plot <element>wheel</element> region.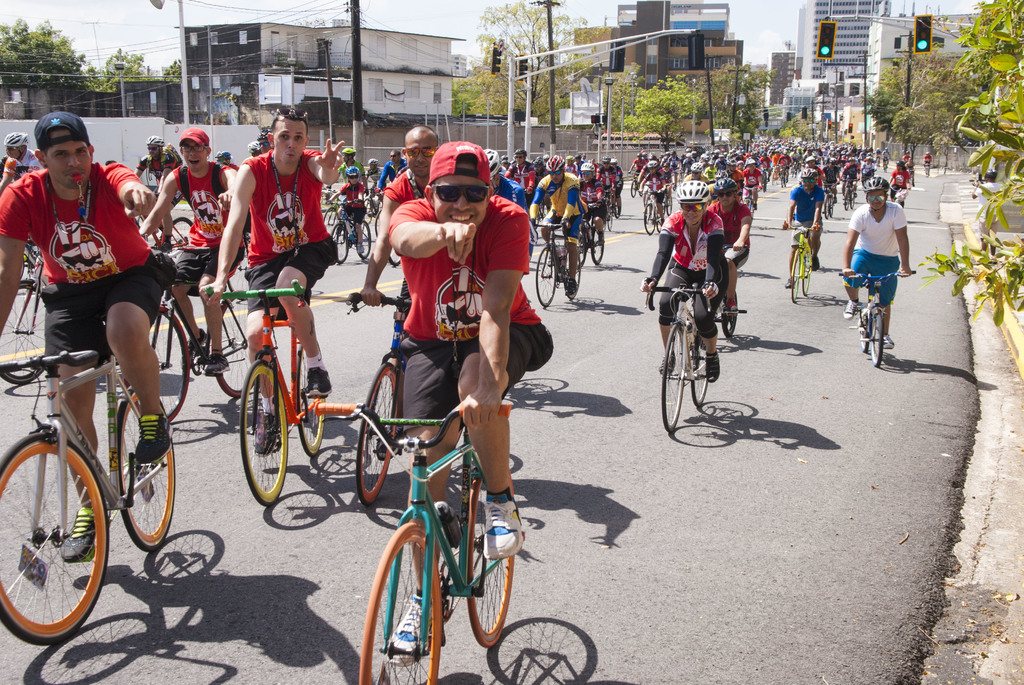
Plotted at (632, 179, 644, 201).
